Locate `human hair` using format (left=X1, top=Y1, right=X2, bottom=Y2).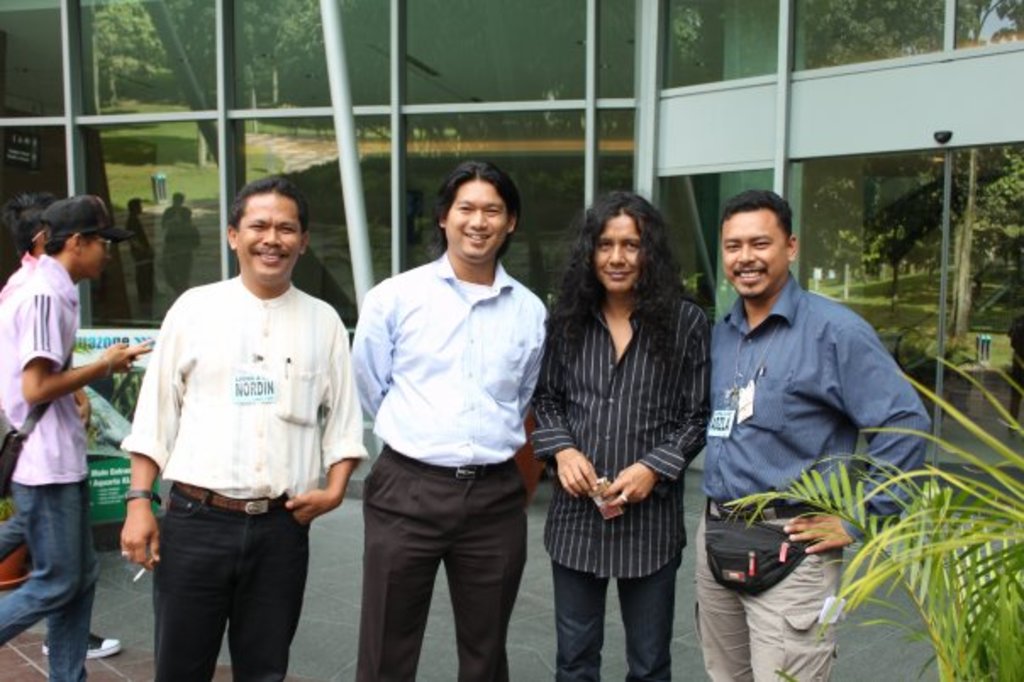
(left=719, top=185, right=792, bottom=248).
